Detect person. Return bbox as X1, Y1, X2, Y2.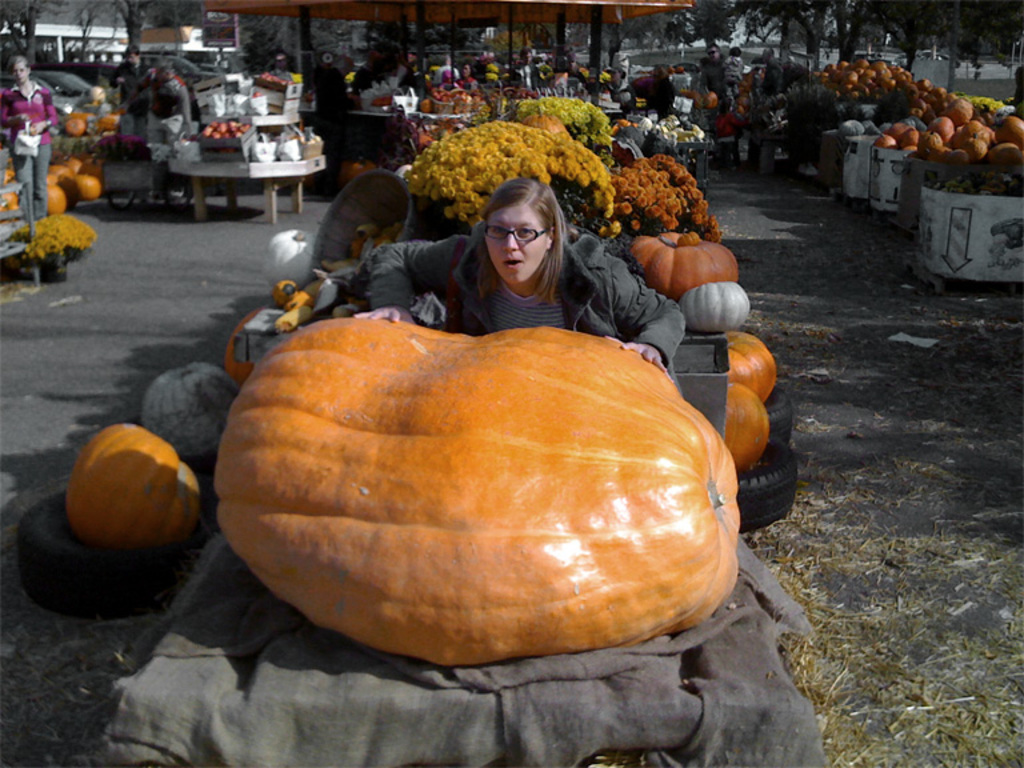
148, 63, 191, 144.
